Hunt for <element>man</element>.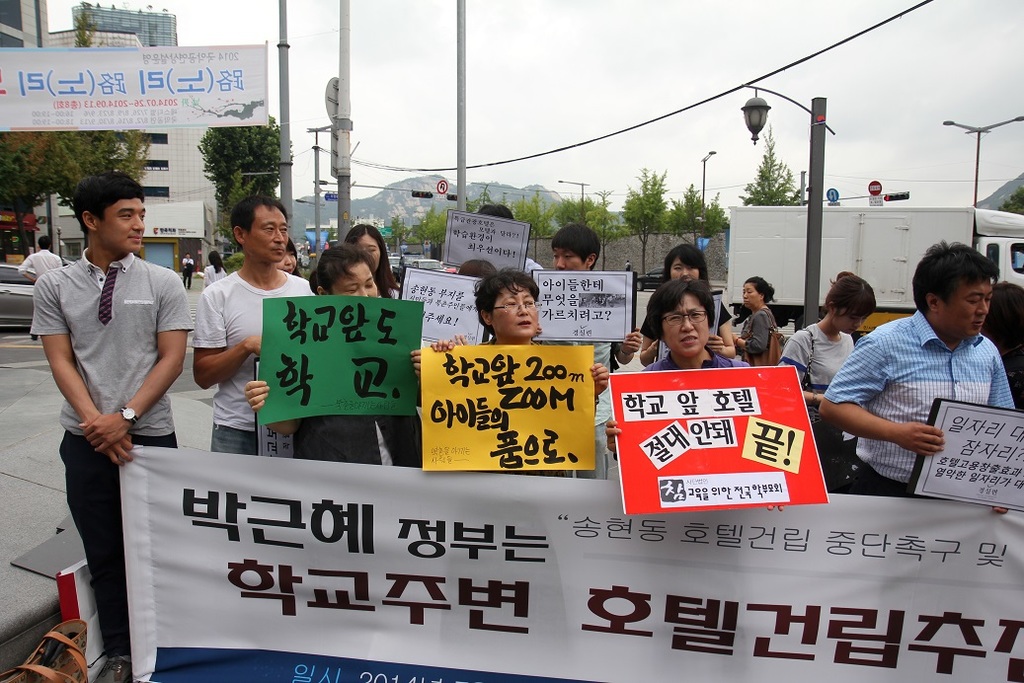
Hunted down at bbox=[456, 203, 544, 273].
